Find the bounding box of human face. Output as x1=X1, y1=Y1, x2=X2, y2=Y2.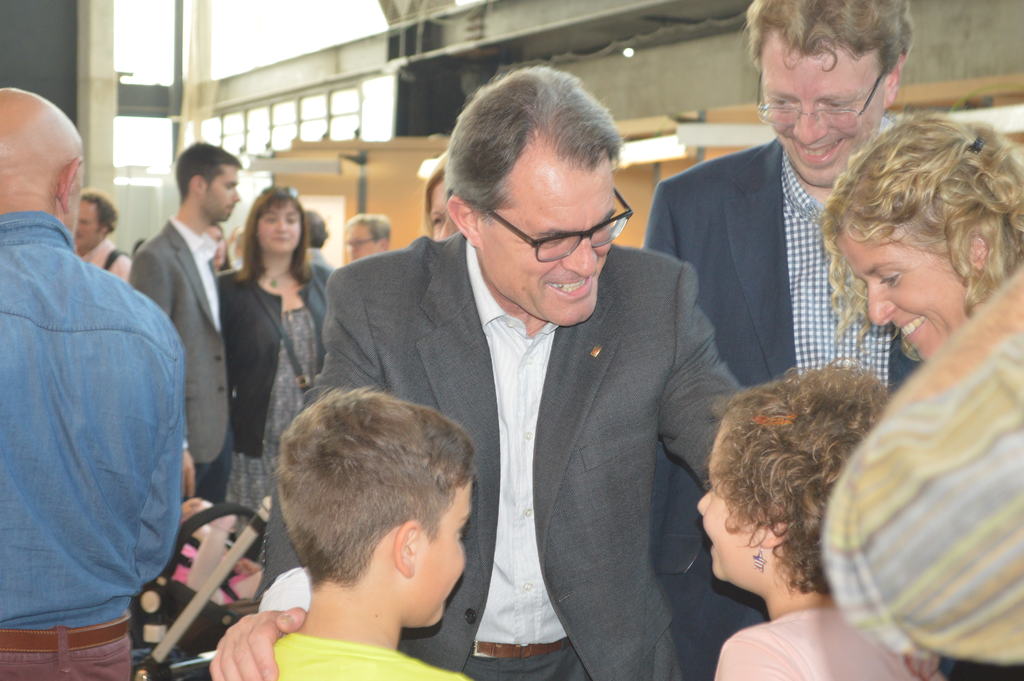
x1=204, y1=225, x2=225, y2=264.
